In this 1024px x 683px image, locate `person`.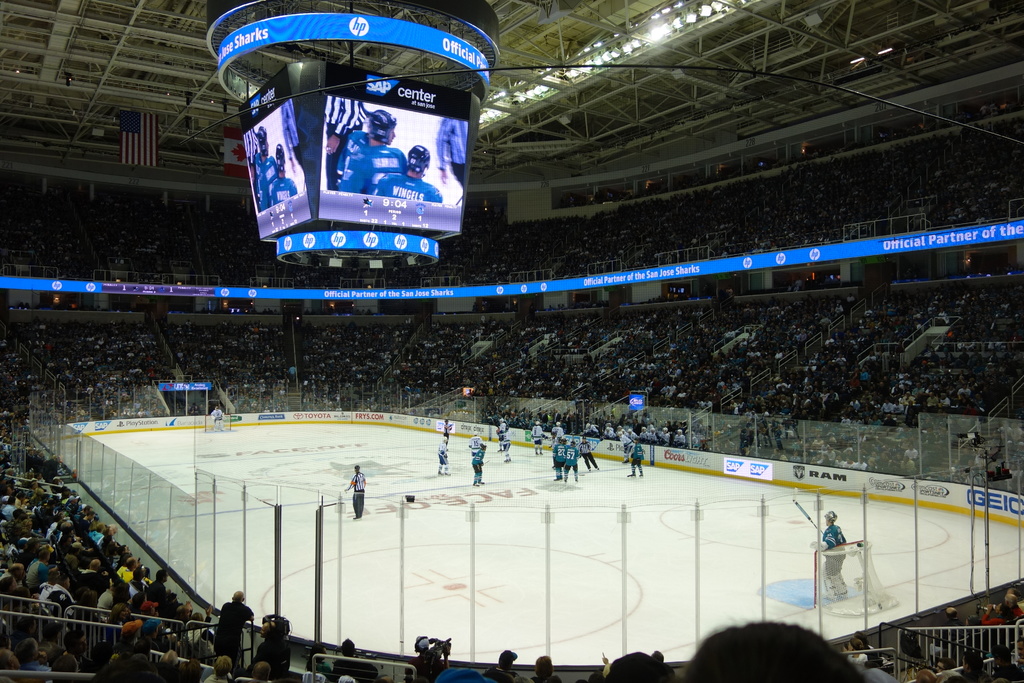
Bounding box: {"left": 550, "top": 419, "right": 561, "bottom": 449}.
